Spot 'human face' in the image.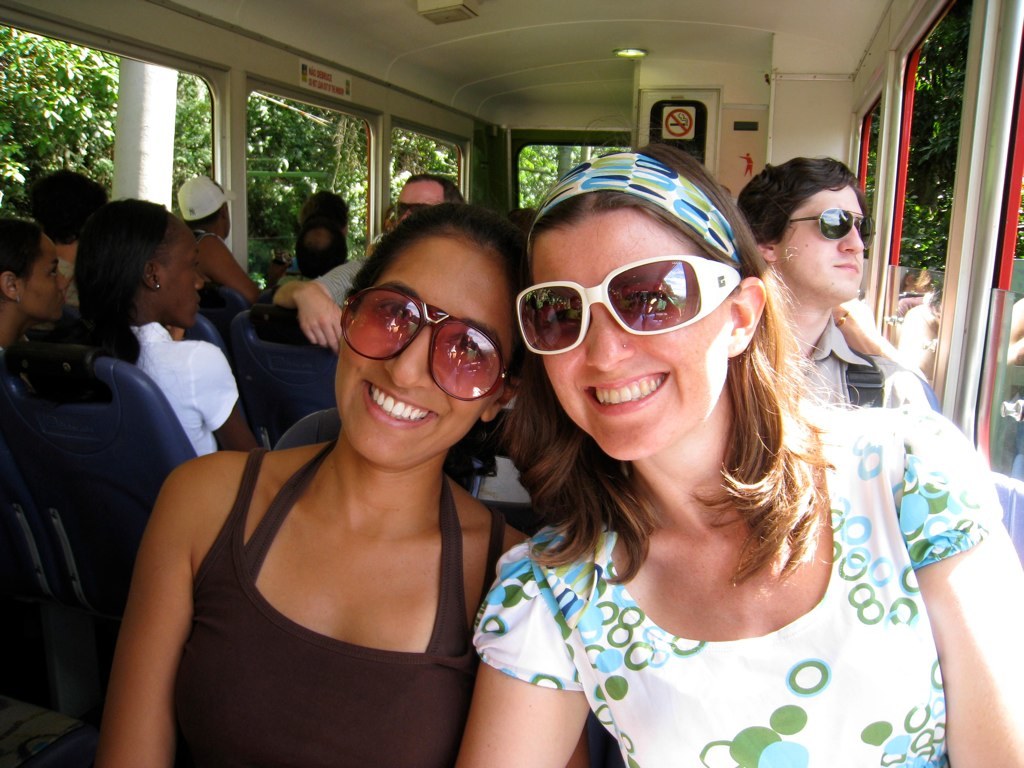
'human face' found at crop(221, 210, 232, 238).
